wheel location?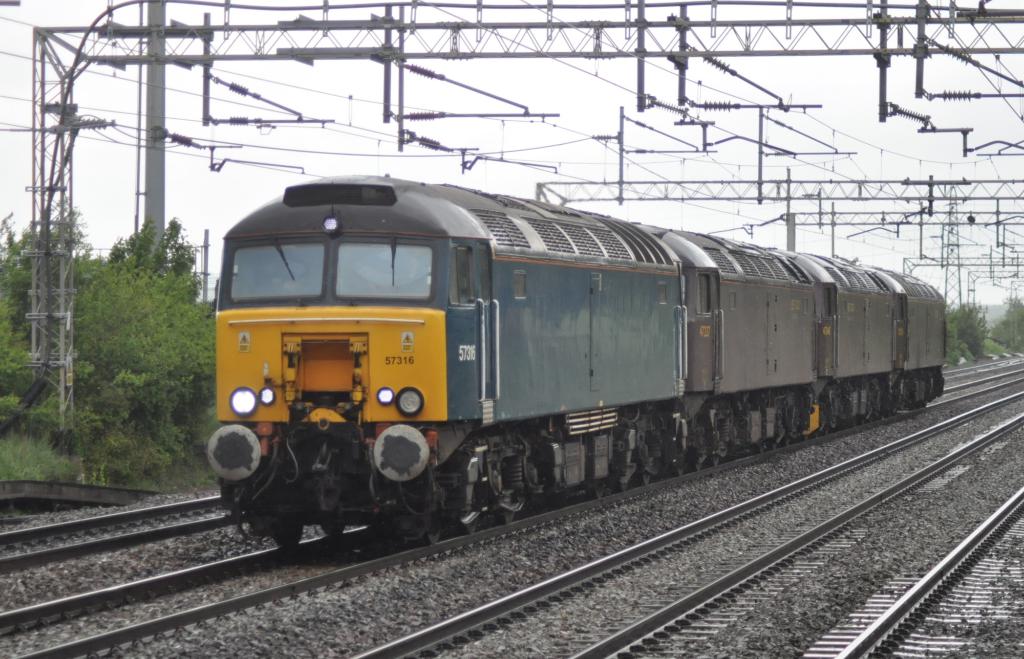
675, 464, 686, 475
